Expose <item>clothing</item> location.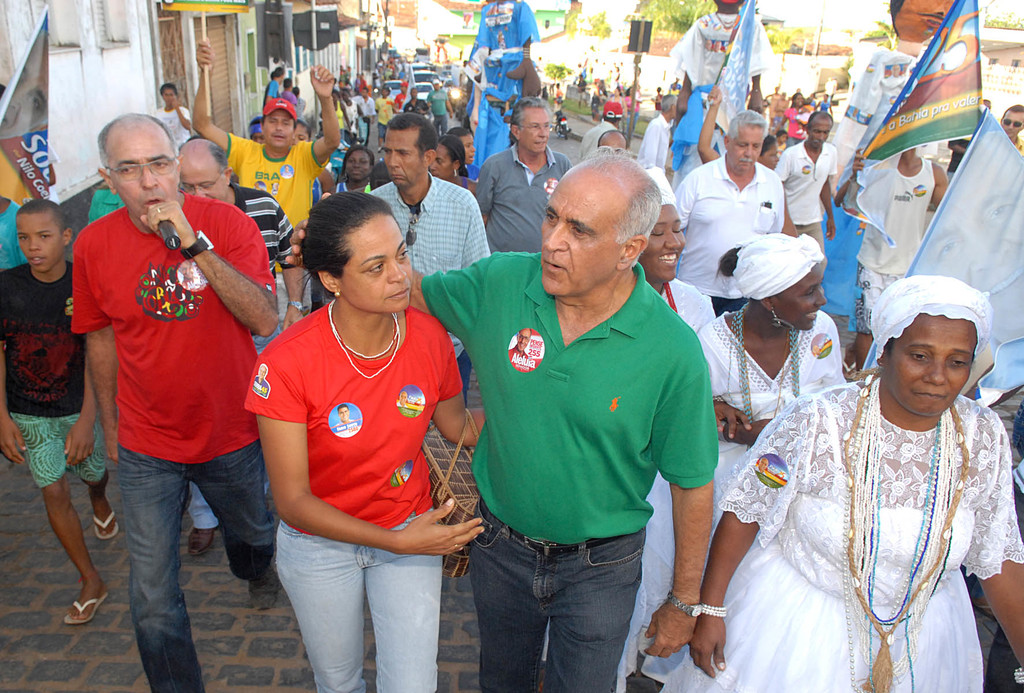
Exposed at (x1=469, y1=220, x2=732, y2=647).
